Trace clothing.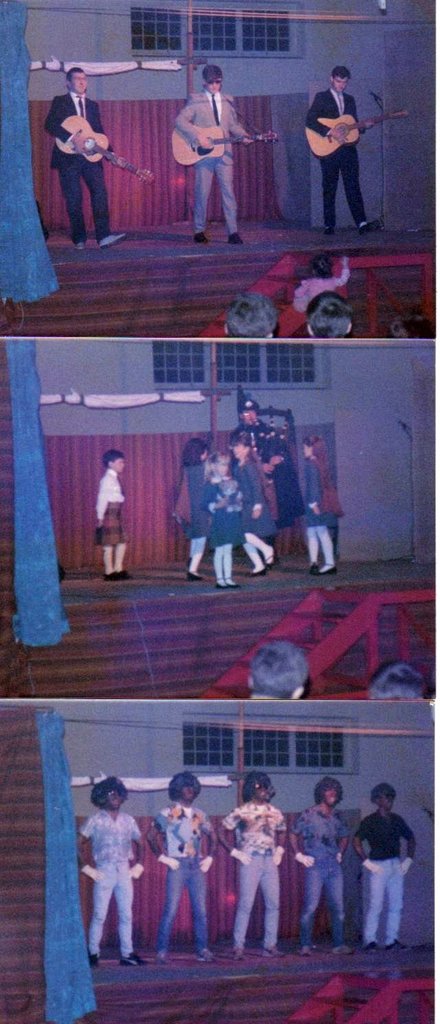
Traced to locate(41, 82, 118, 248).
